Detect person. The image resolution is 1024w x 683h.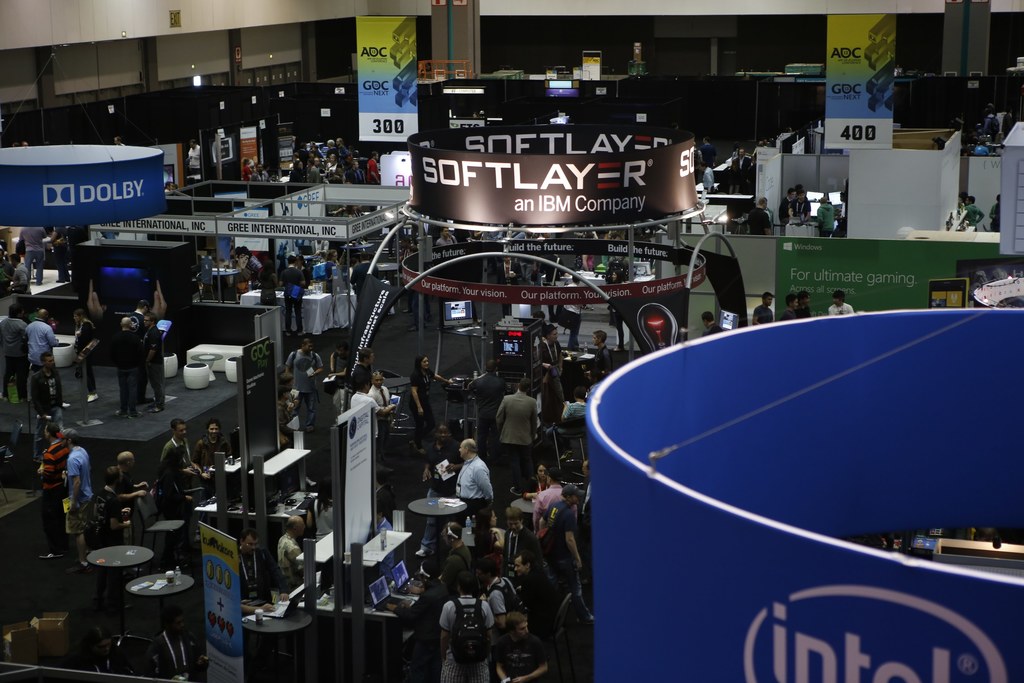
bbox=[531, 452, 566, 522].
